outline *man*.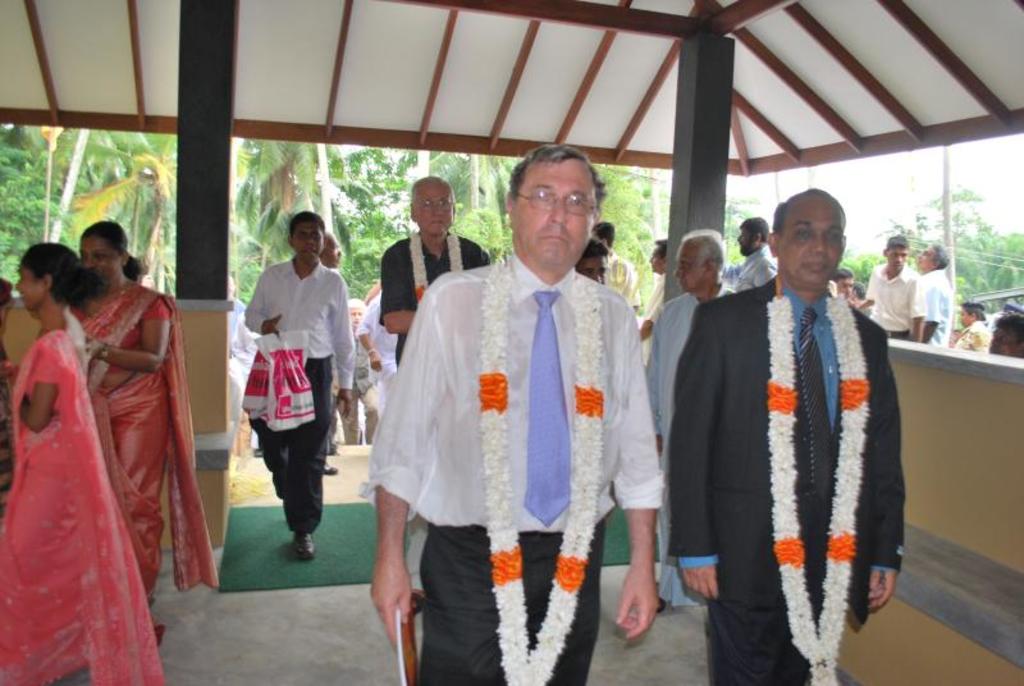
Outline: <region>319, 228, 343, 472</region>.
